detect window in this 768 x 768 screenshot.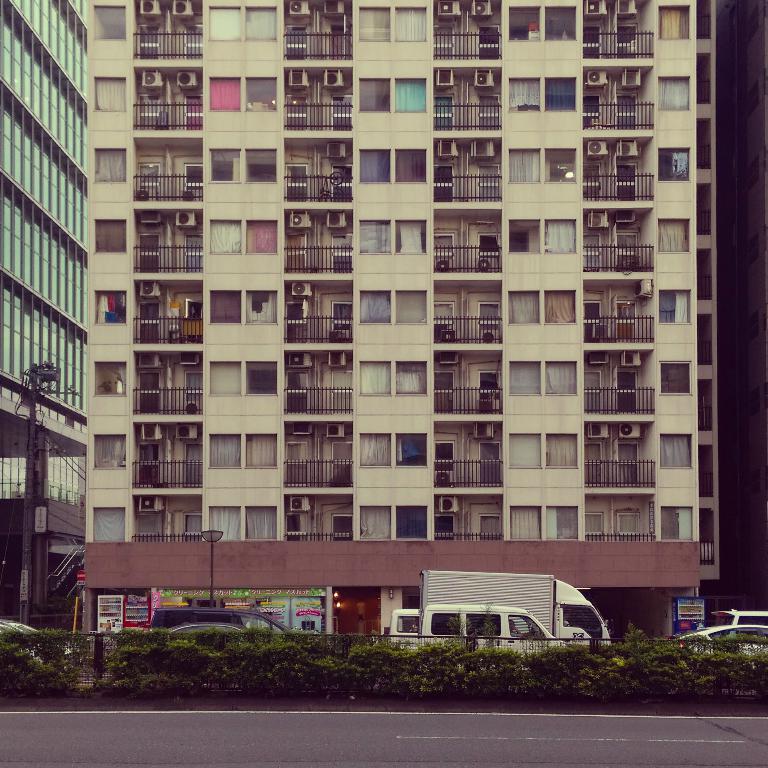
Detection: 243, 216, 276, 252.
